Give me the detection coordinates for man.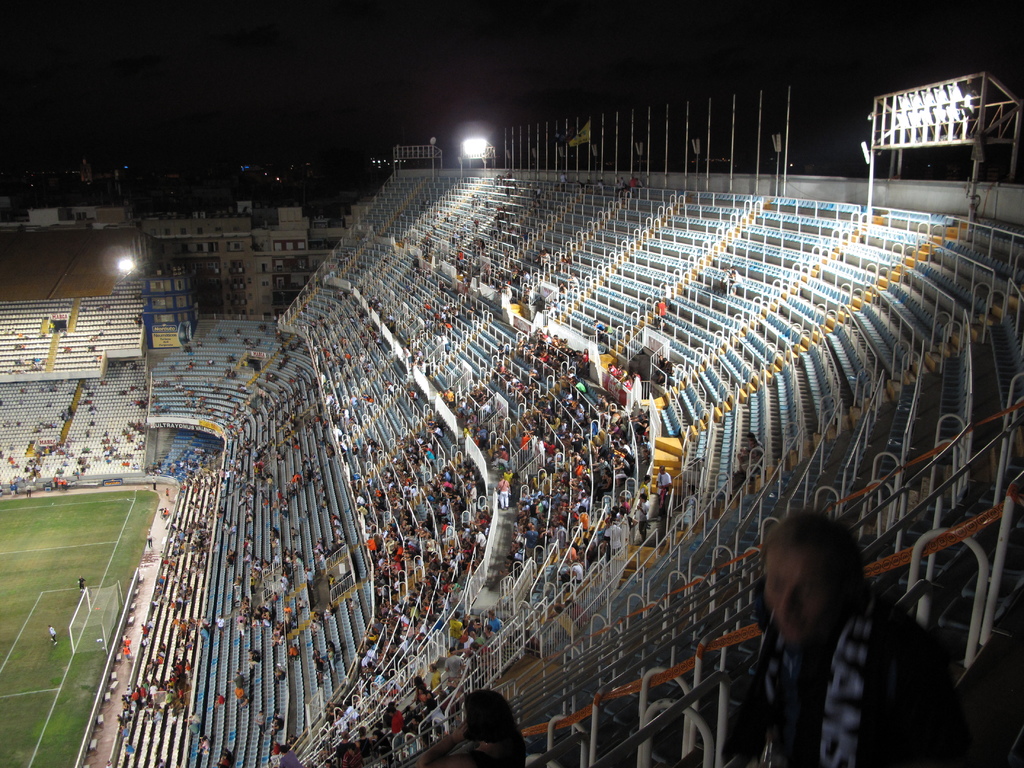
<box>496,415,509,438</box>.
